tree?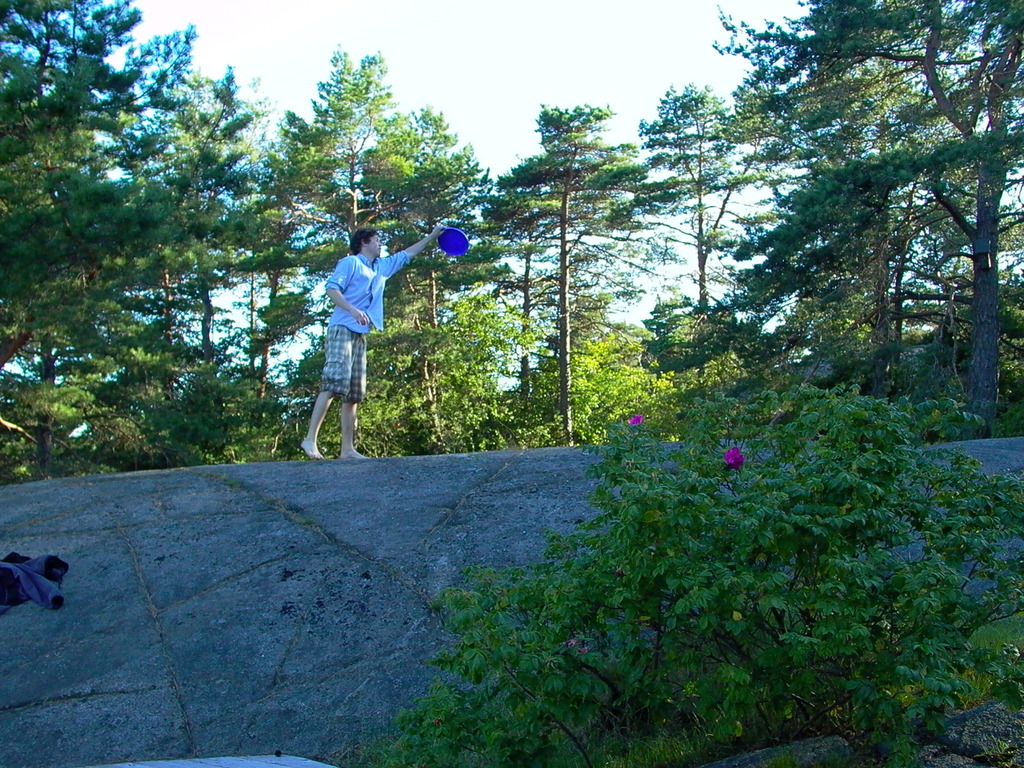
(left=687, top=0, right=956, bottom=415)
